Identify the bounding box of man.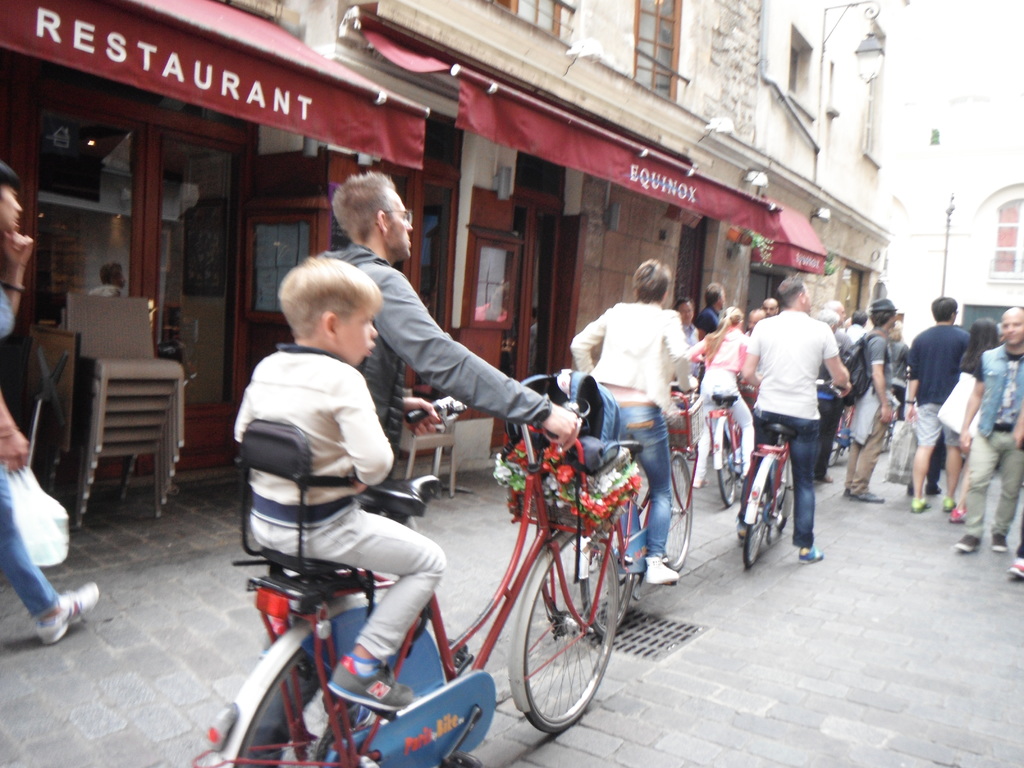
box=[903, 295, 973, 516].
